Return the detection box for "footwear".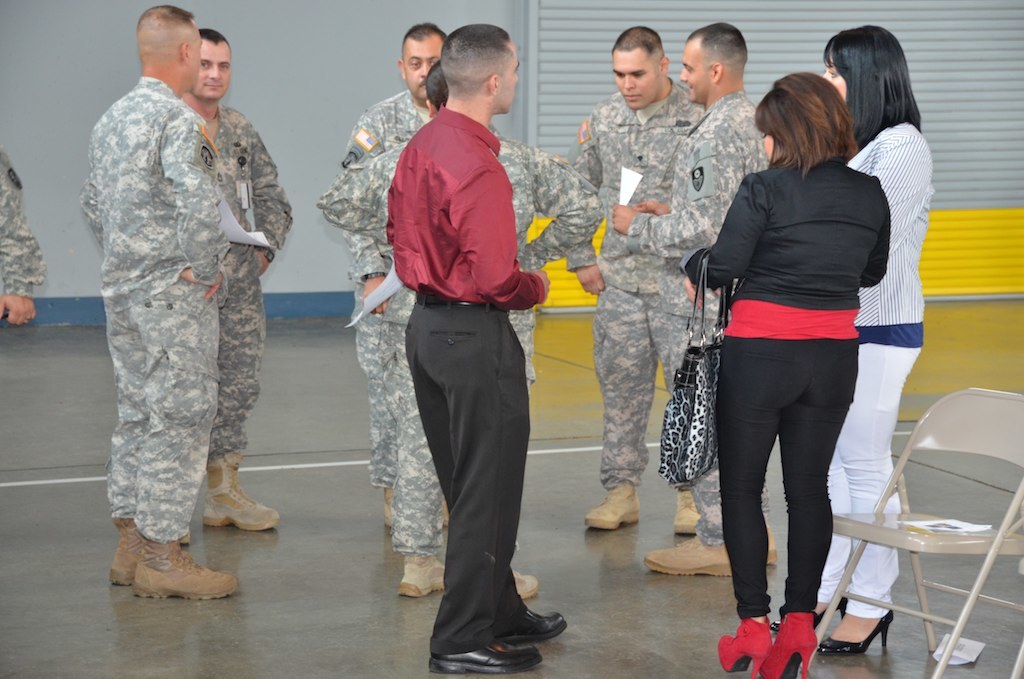
580,482,642,535.
